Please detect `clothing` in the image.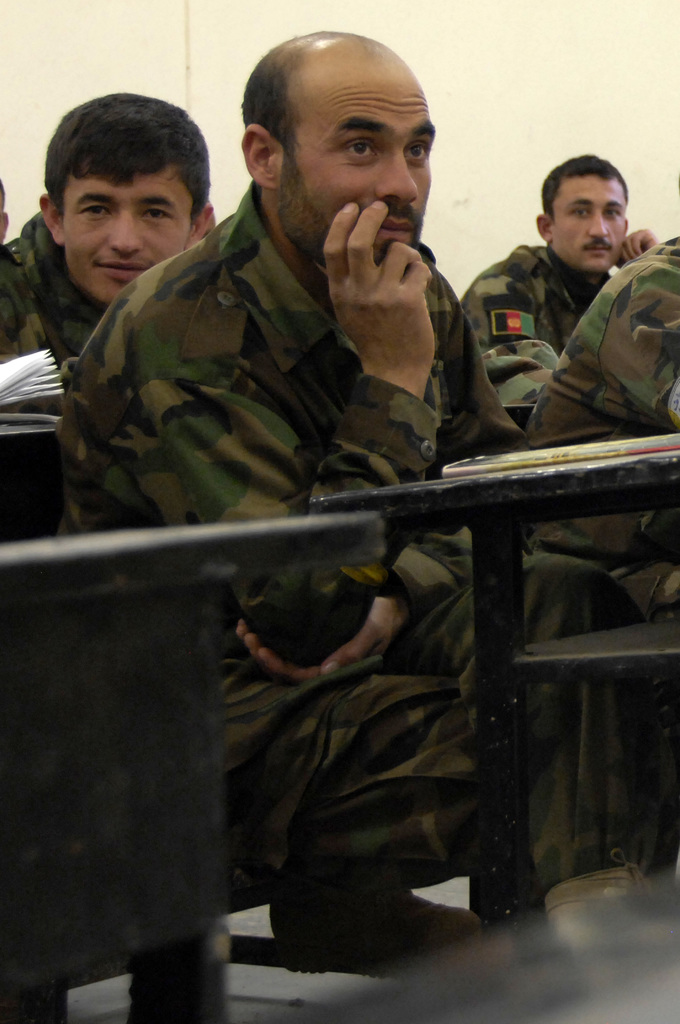
bbox=(468, 244, 610, 438).
